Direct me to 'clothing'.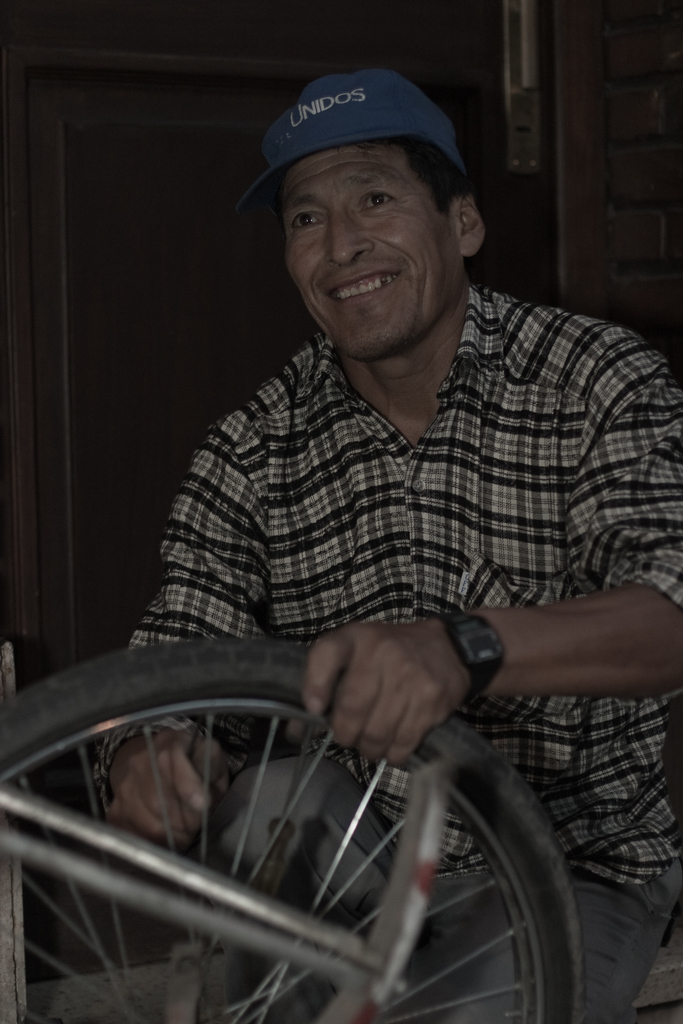
Direction: BBox(95, 283, 682, 1023).
